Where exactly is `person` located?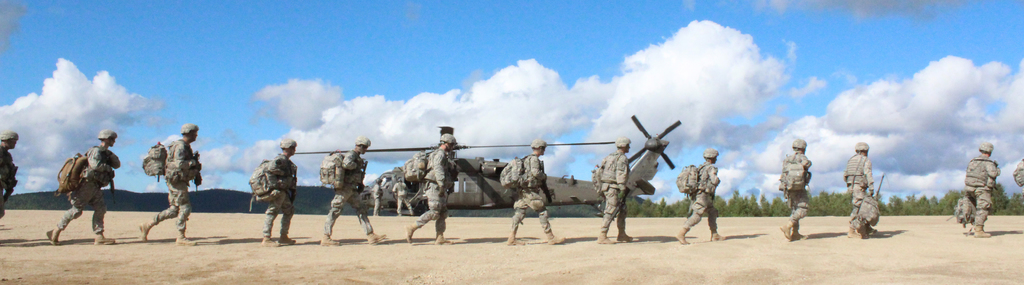
Its bounding box is <box>594,134,635,242</box>.
